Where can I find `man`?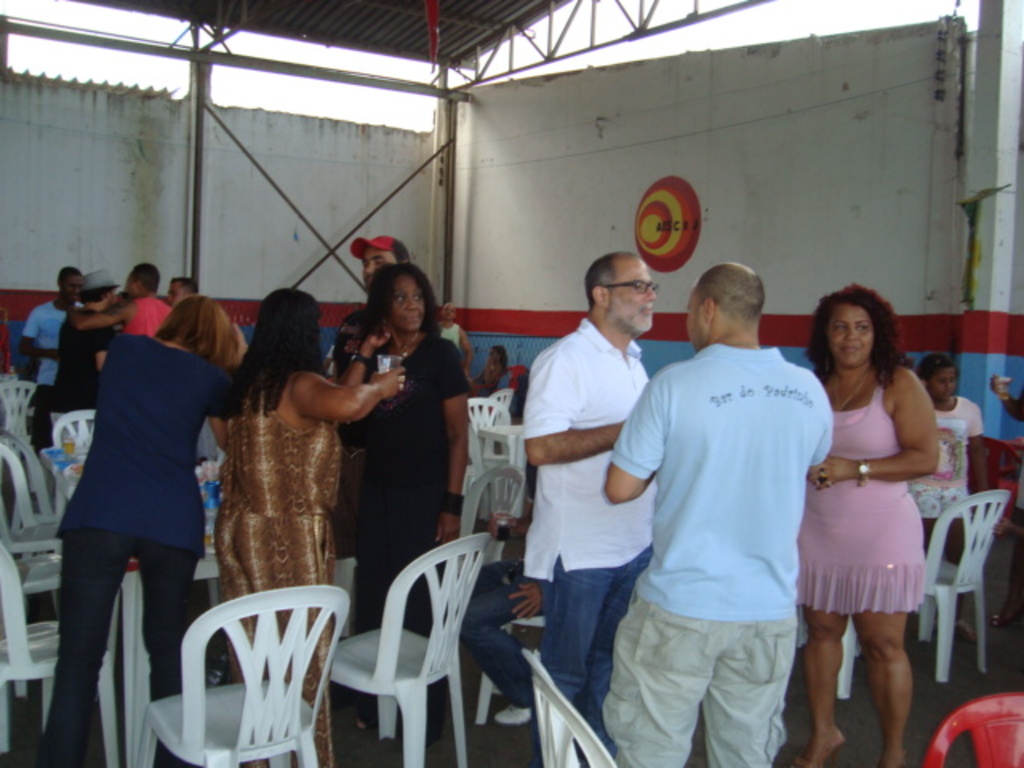
You can find it at <region>451, 450, 565, 717</region>.
